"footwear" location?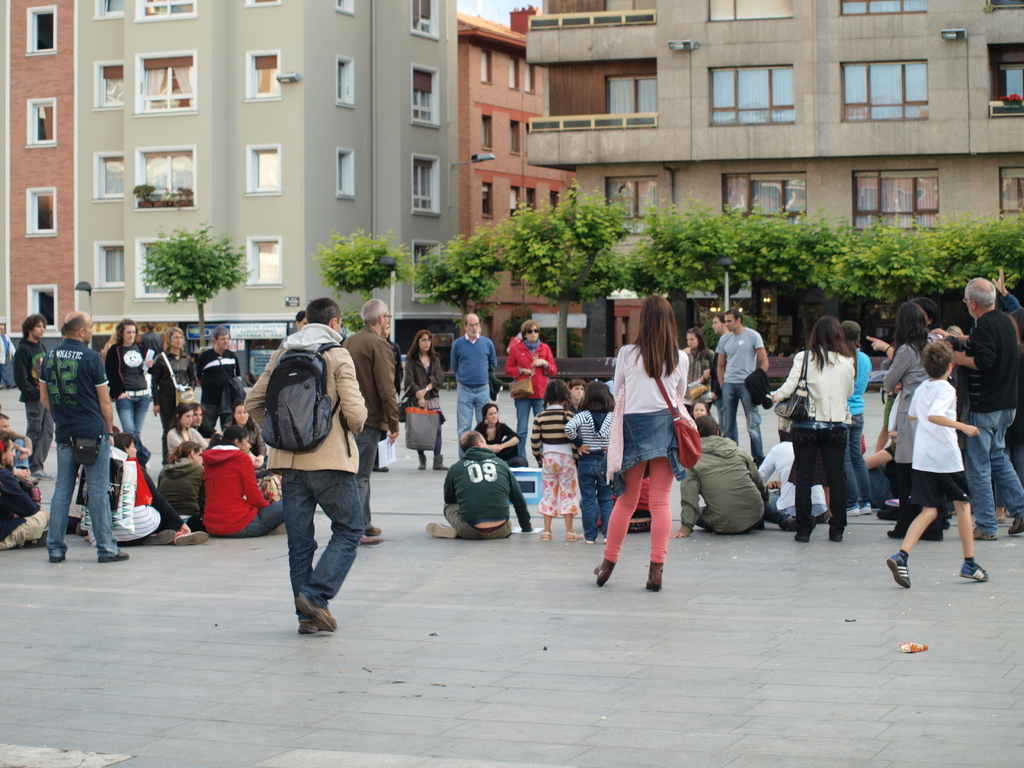
left=365, top=527, right=382, bottom=536
